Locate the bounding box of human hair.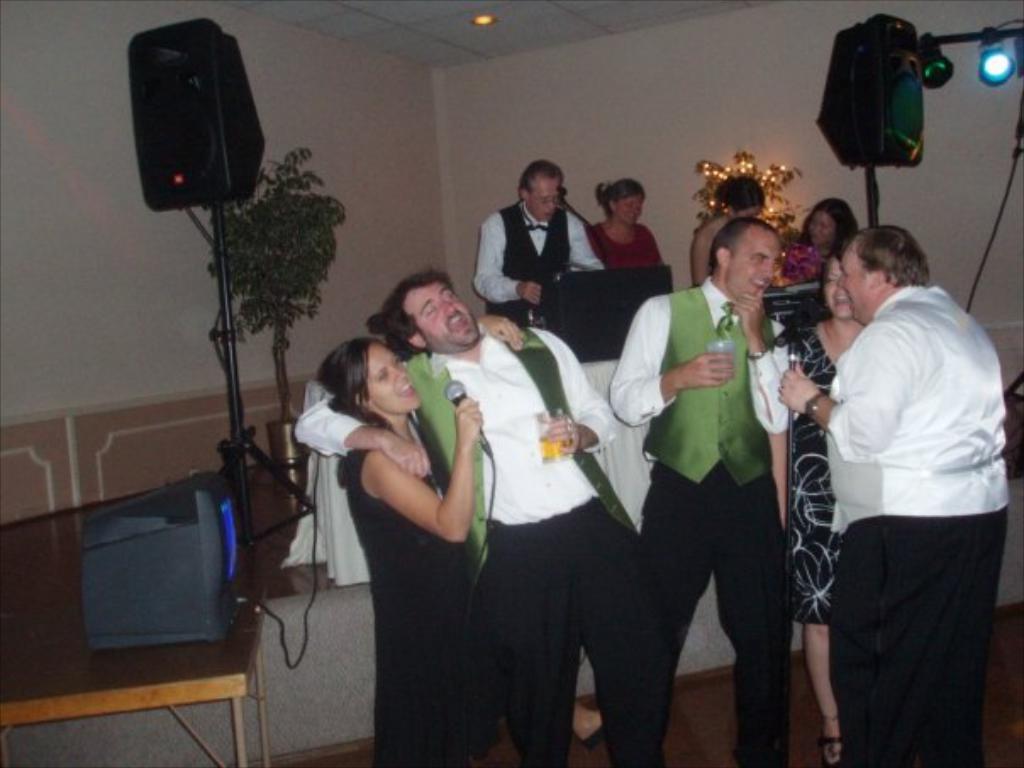
Bounding box: BBox(593, 181, 649, 220).
